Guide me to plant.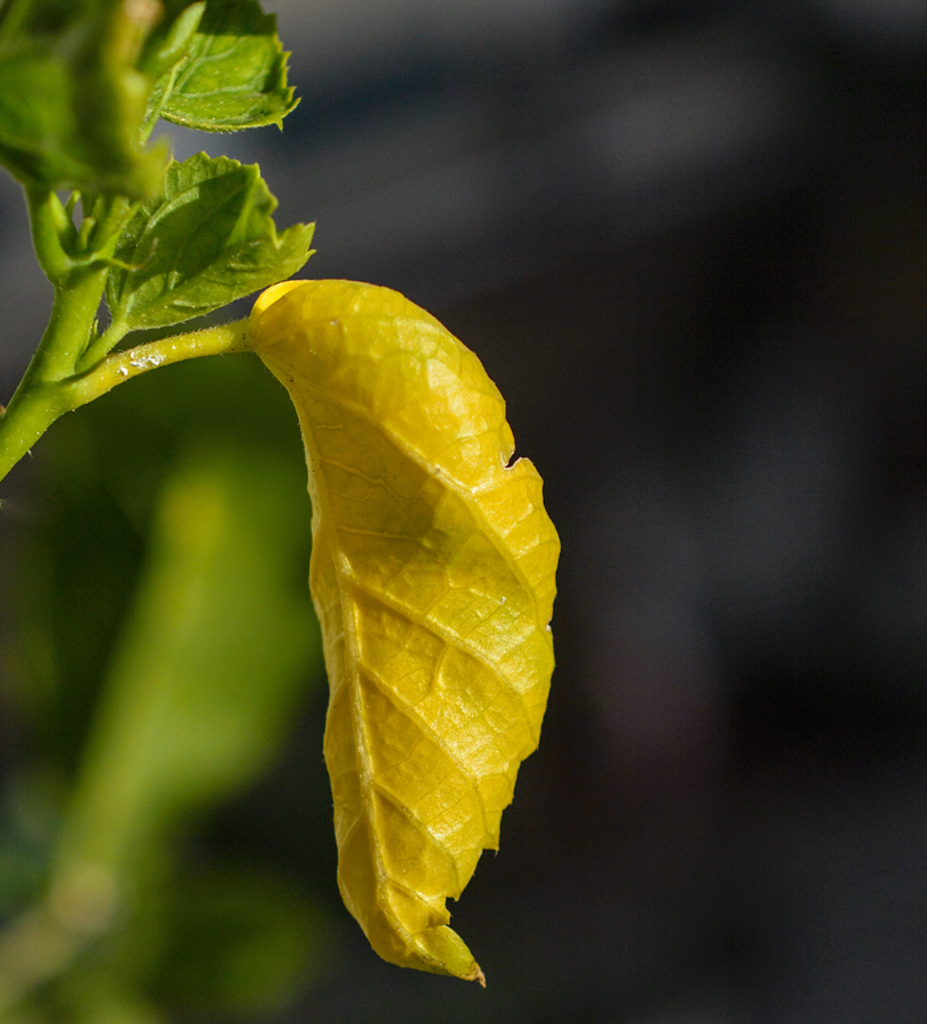
Guidance: bbox(0, 0, 563, 1023).
